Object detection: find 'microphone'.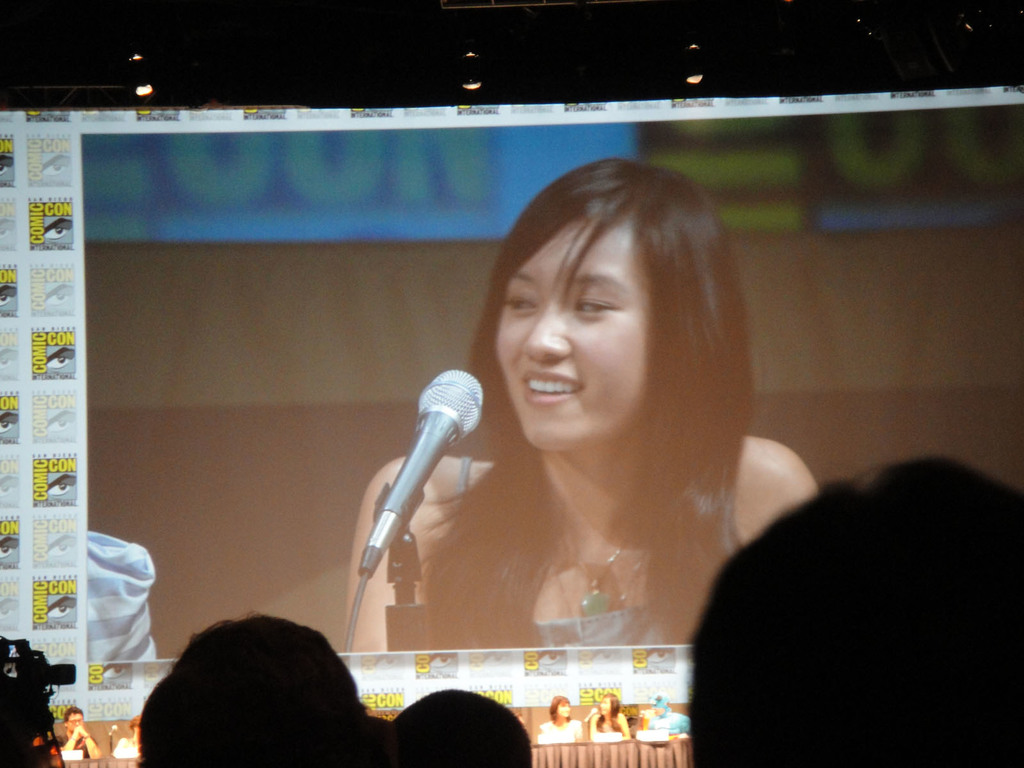
101:716:117:744.
